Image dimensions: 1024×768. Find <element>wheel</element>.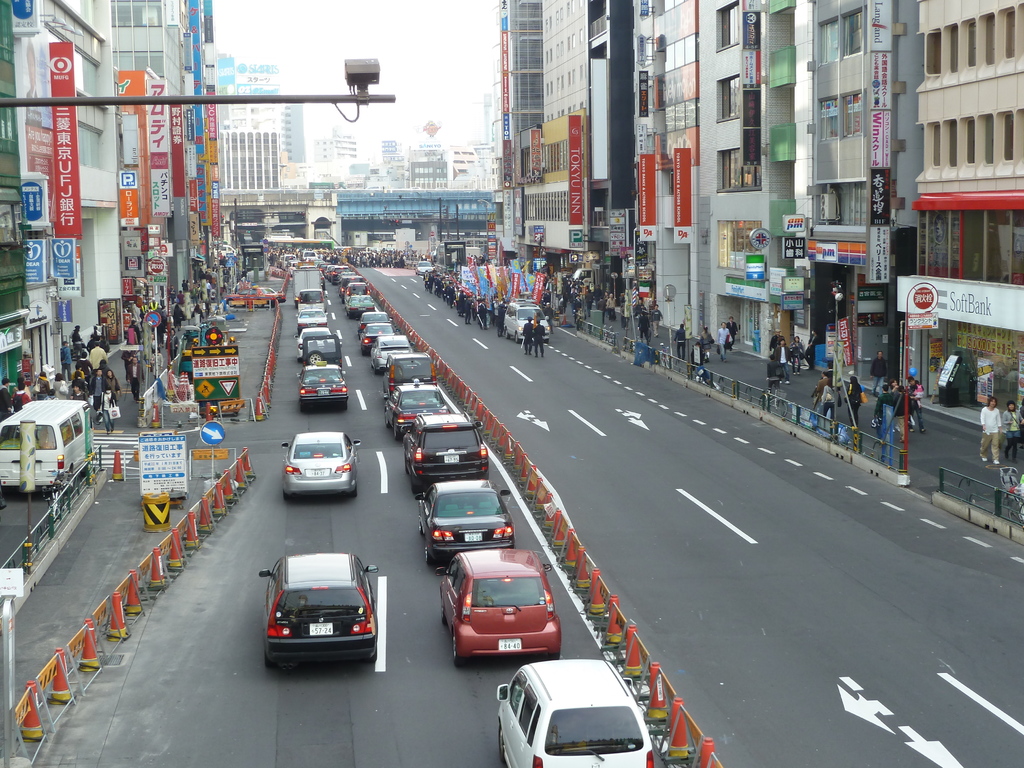
detection(453, 635, 459, 667).
